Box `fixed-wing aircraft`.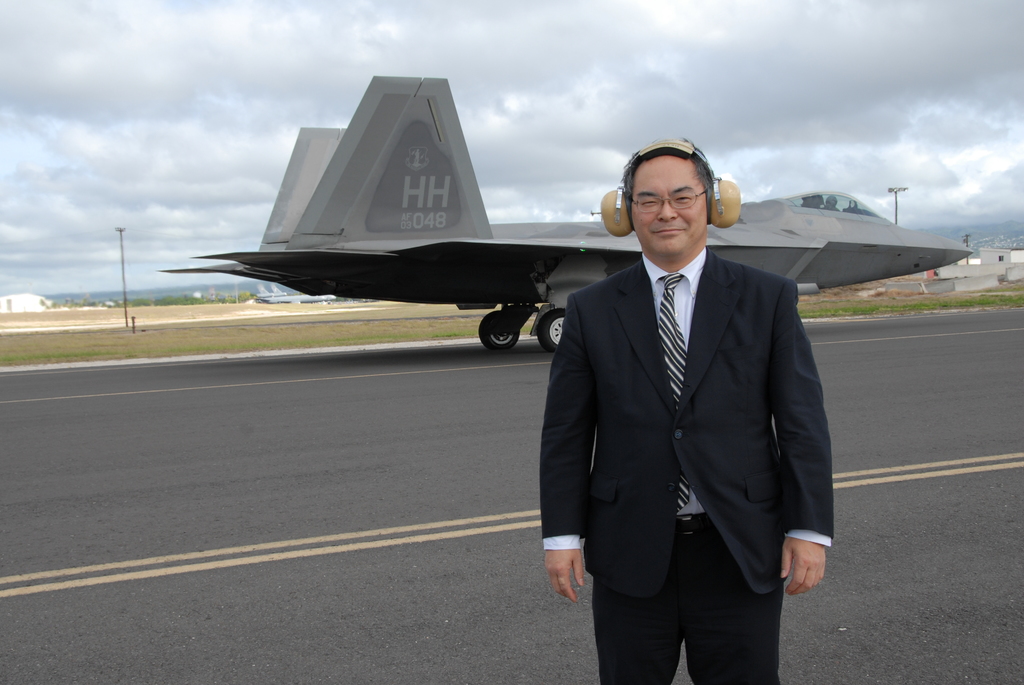
bbox(143, 111, 354, 292).
